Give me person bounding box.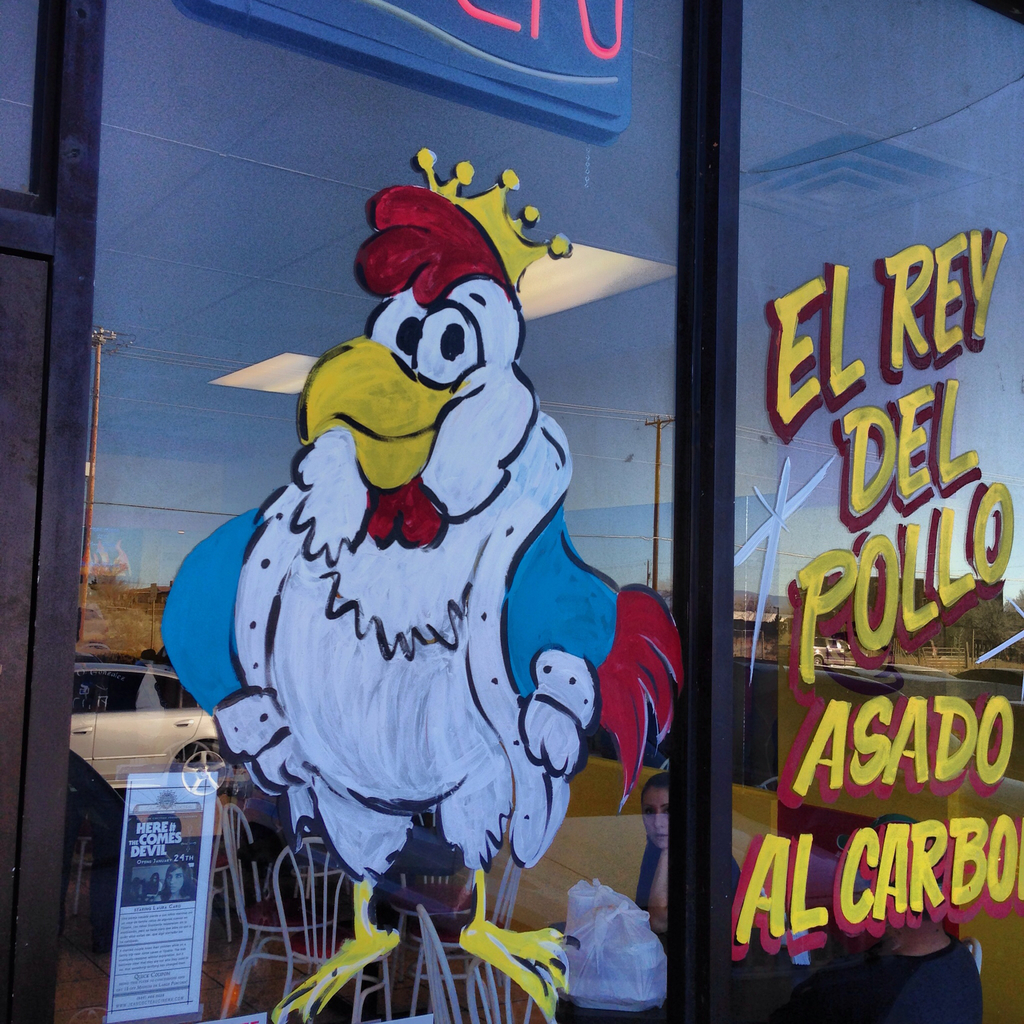
bbox=(840, 808, 987, 1023).
